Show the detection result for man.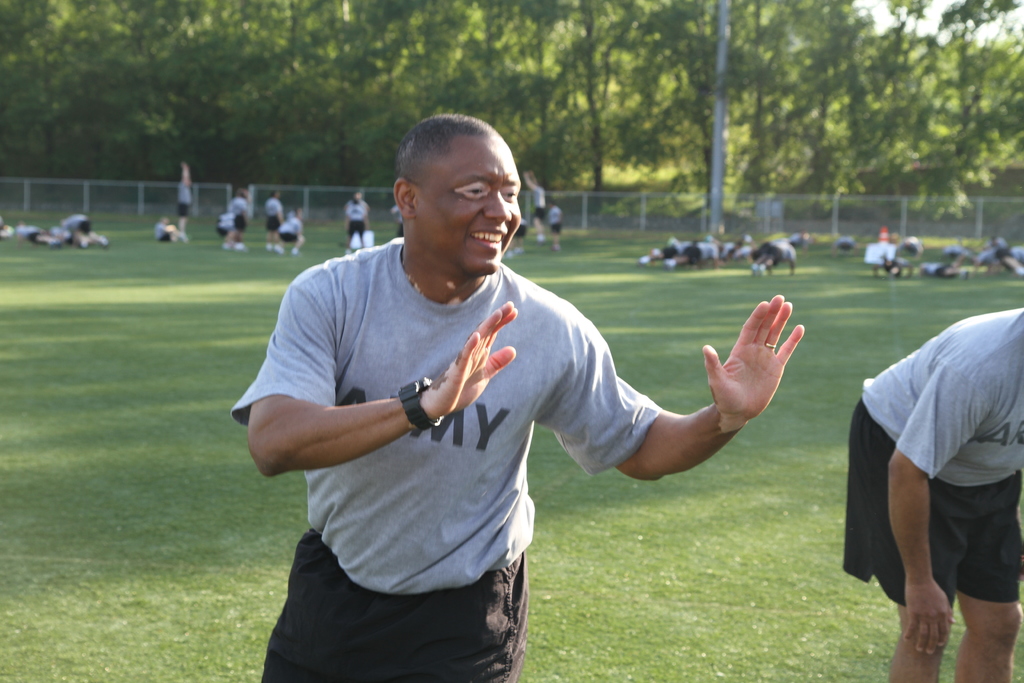
[266, 190, 282, 250].
